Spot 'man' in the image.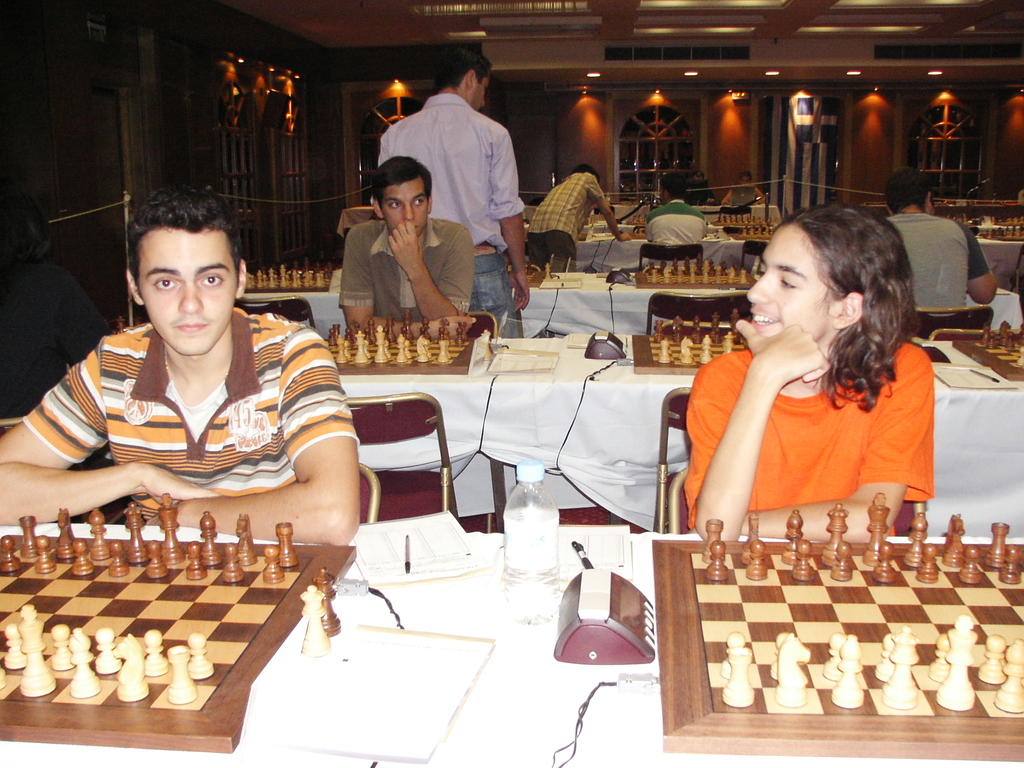
'man' found at (x1=0, y1=191, x2=365, y2=548).
